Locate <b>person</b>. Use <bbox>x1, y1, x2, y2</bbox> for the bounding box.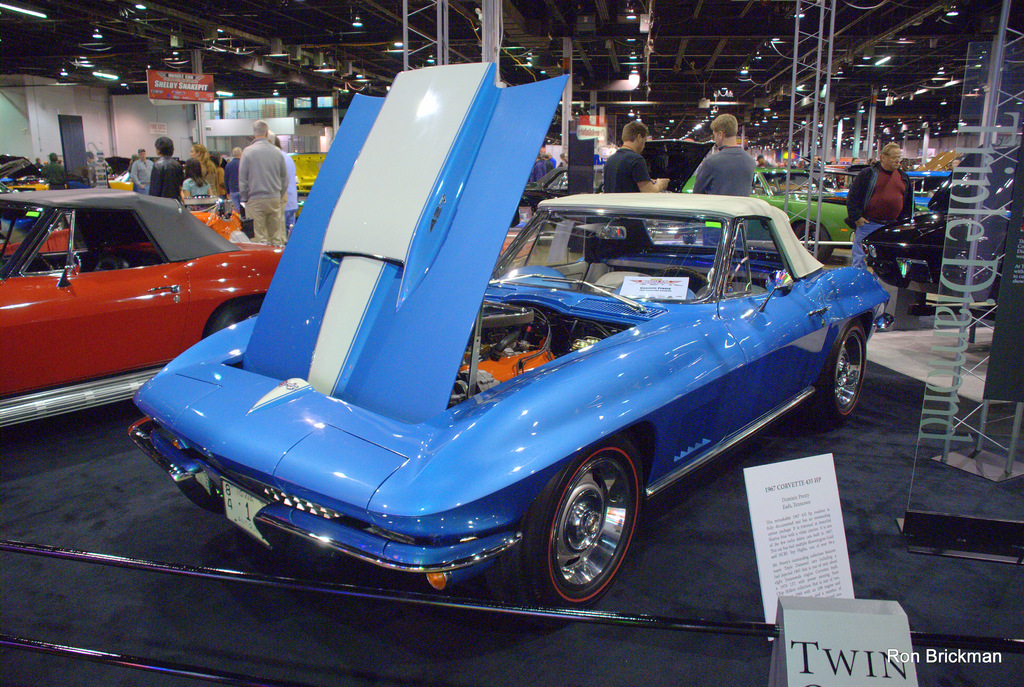
<bbox>602, 120, 673, 195</bbox>.
